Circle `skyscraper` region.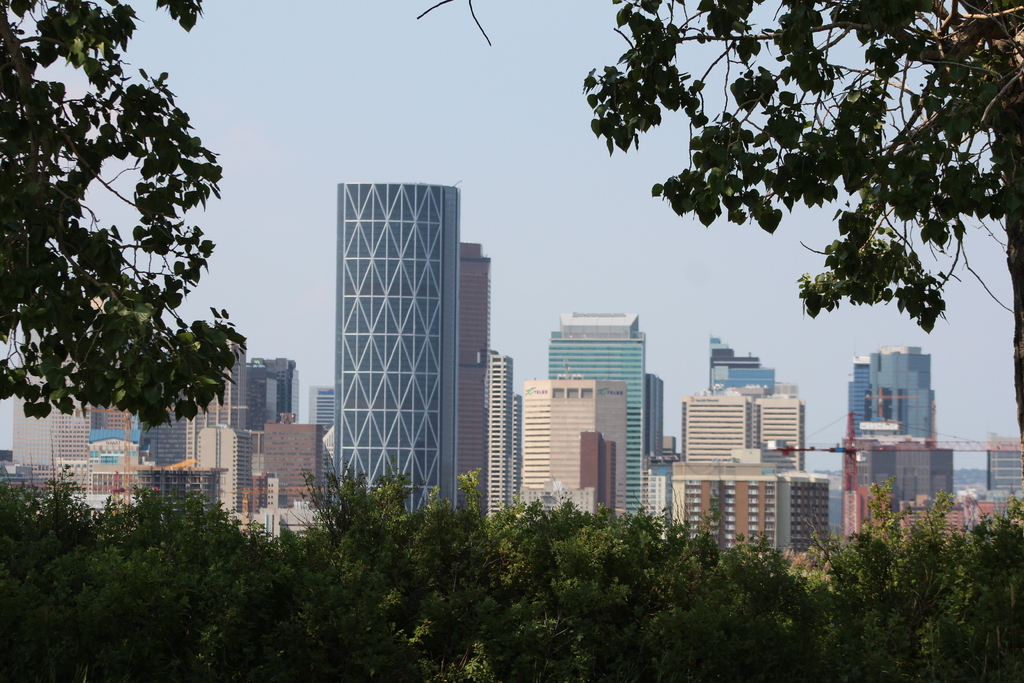
Region: bbox=(216, 335, 263, 490).
